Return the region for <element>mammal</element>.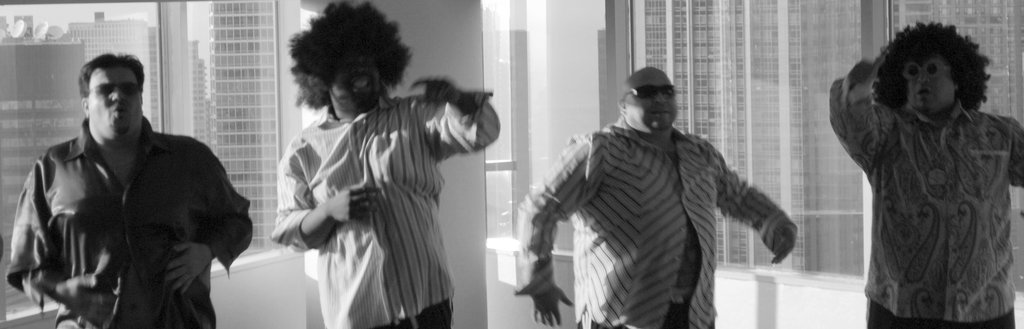
[left=12, top=41, right=234, bottom=328].
